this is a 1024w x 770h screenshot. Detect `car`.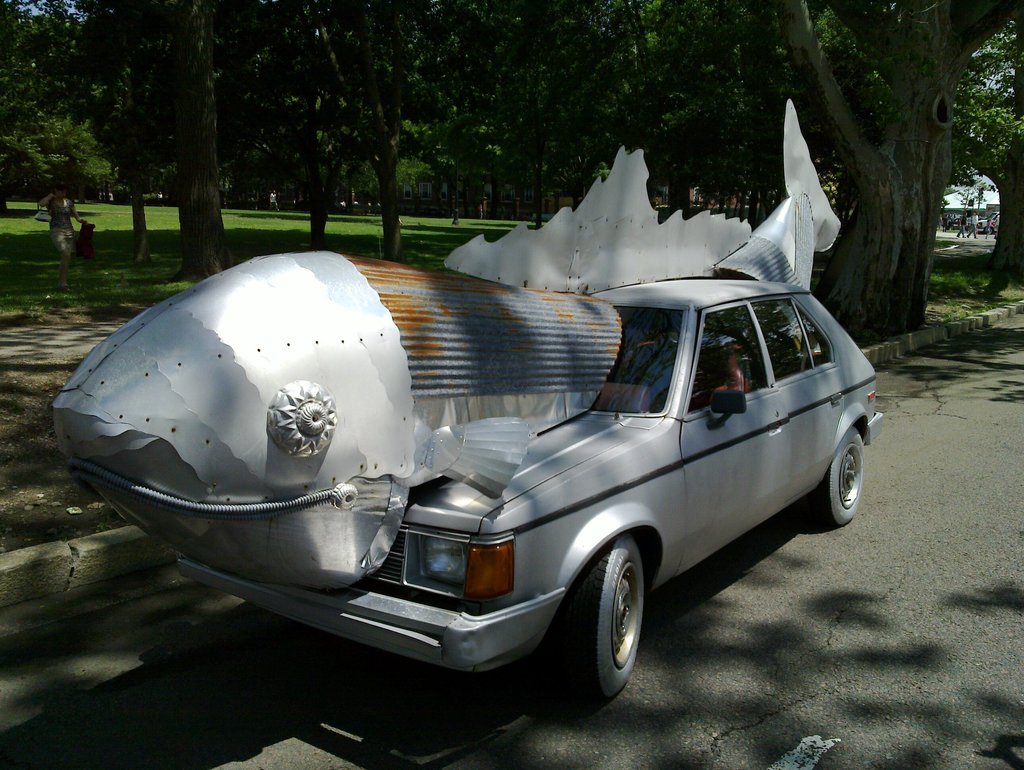
948, 218, 968, 231.
